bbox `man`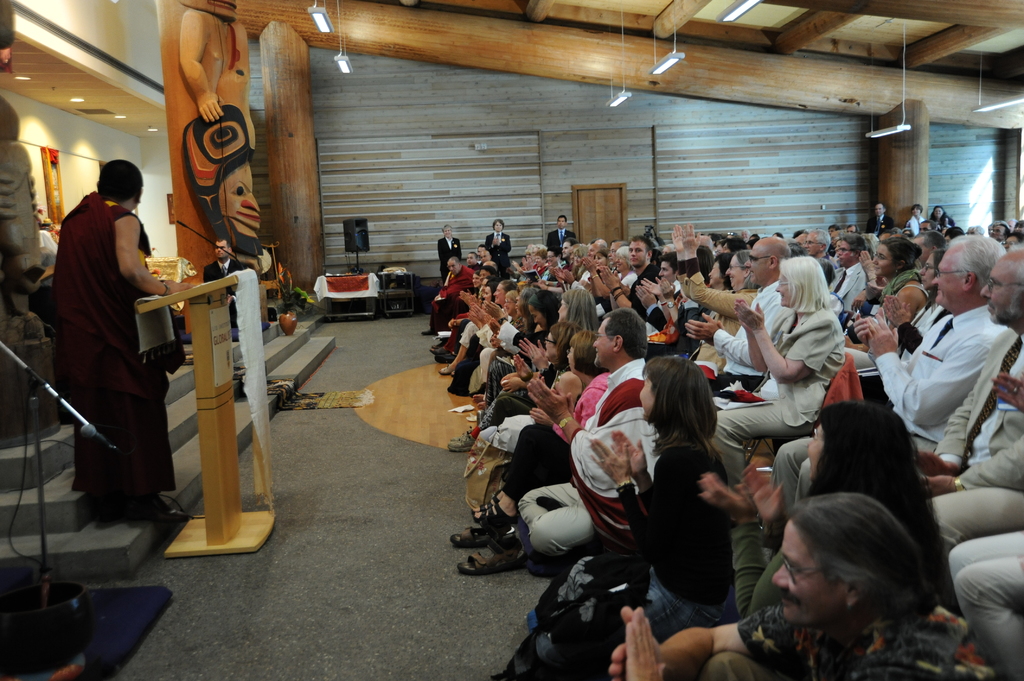
rect(594, 234, 662, 321)
